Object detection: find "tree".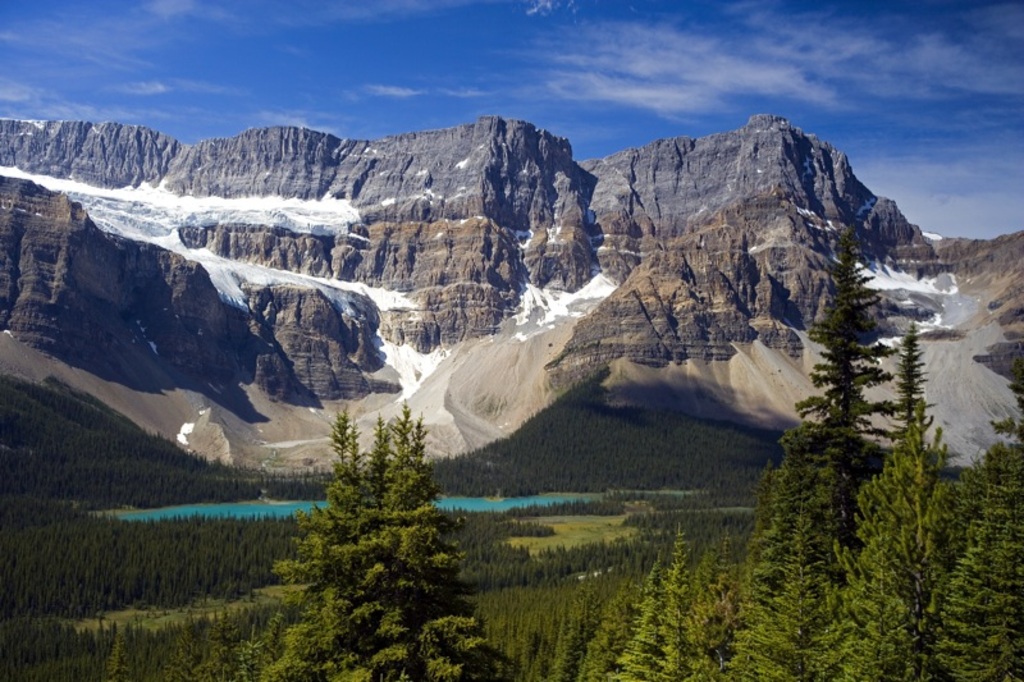
[x1=945, y1=399, x2=1023, y2=681].
